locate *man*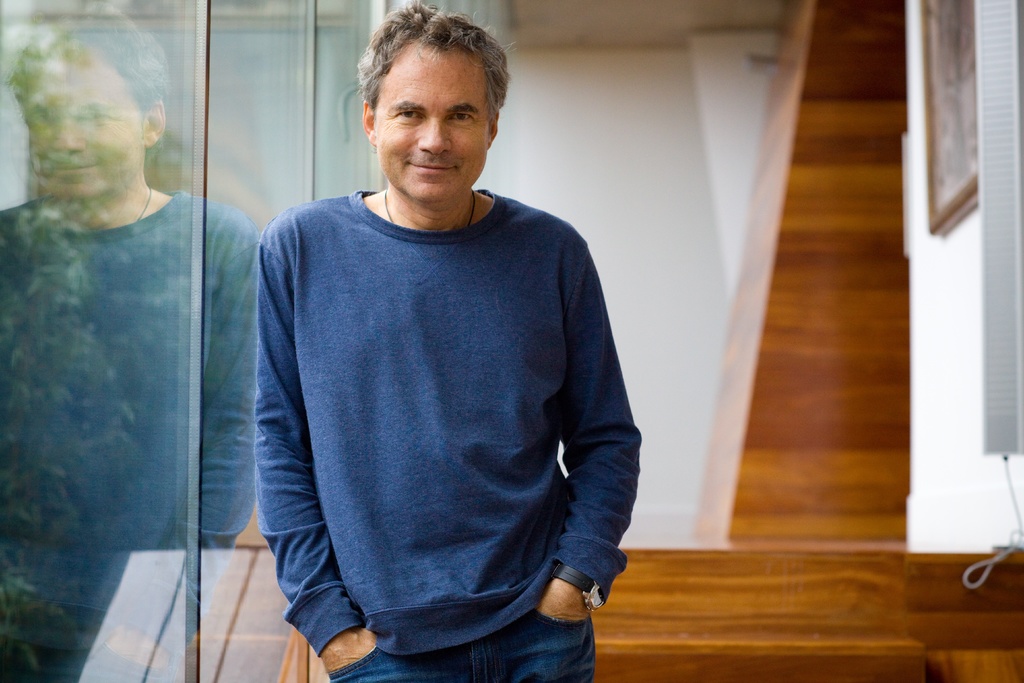
[207,33,657,673]
